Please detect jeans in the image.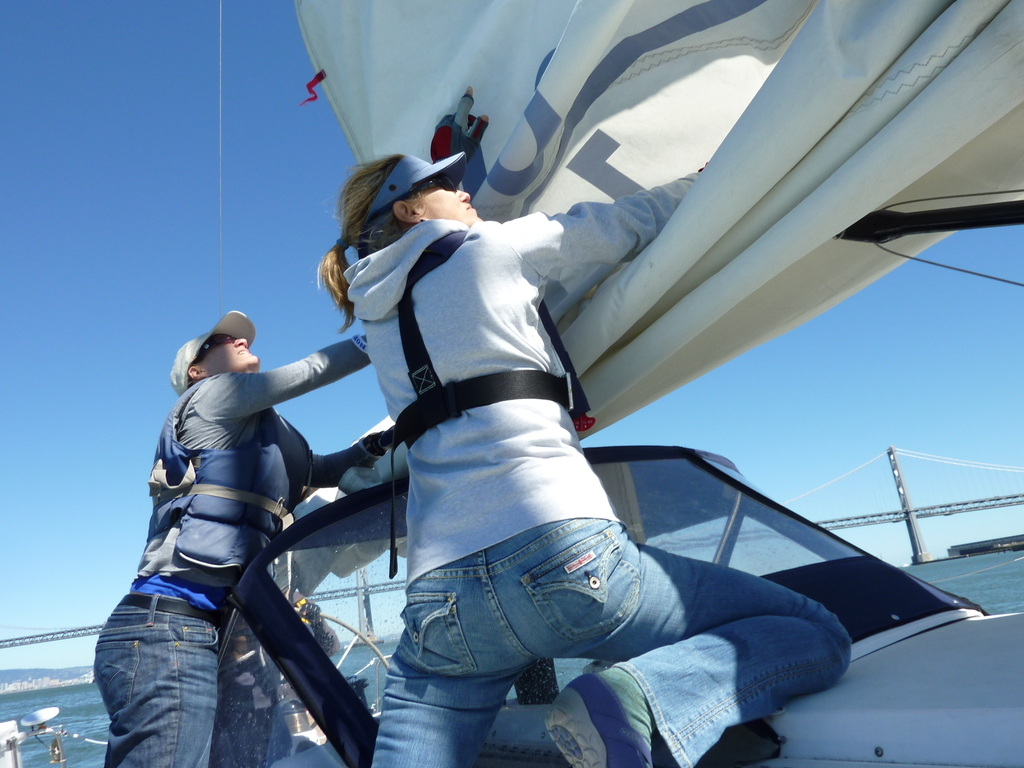
[left=86, top=598, right=225, bottom=767].
